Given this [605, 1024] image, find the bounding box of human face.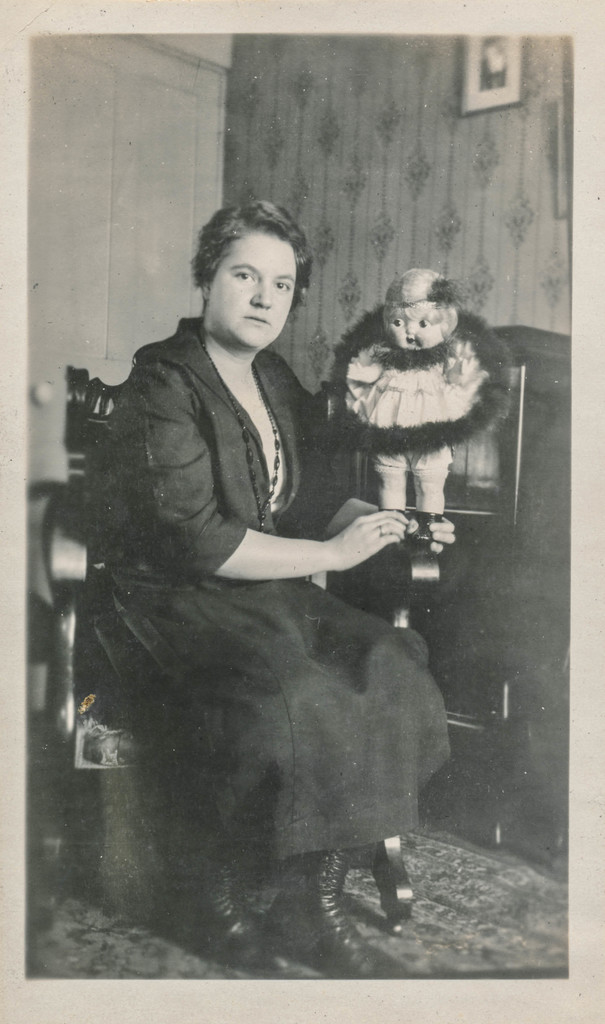
<region>207, 233, 294, 345</region>.
